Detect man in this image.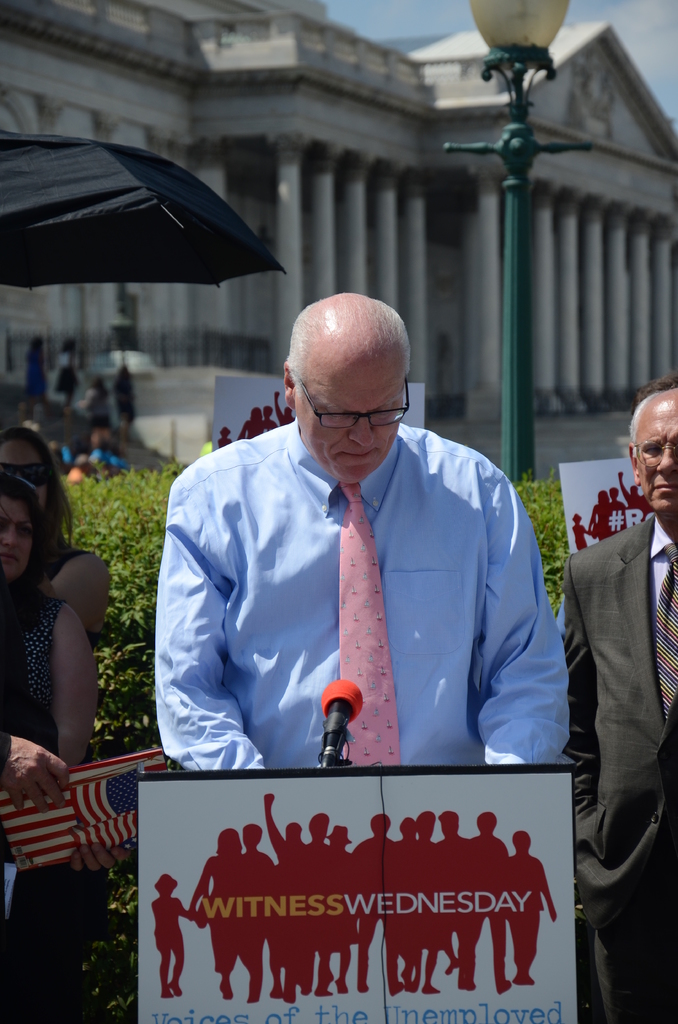
Detection: [left=263, top=795, right=305, bottom=1001].
